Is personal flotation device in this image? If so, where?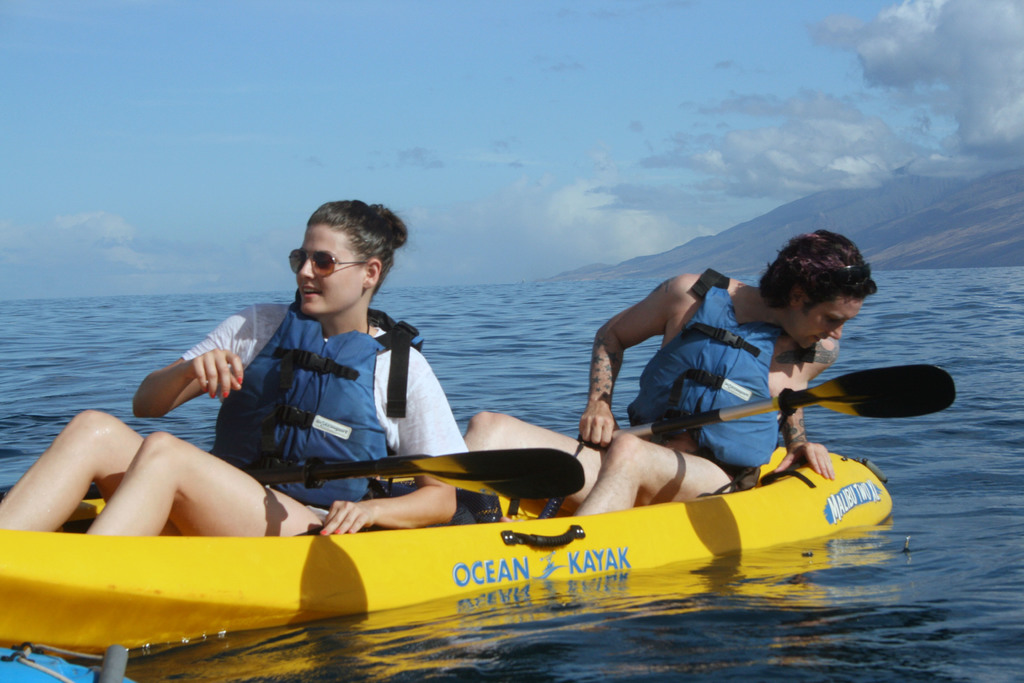
Yes, at <region>207, 310, 423, 507</region>.
